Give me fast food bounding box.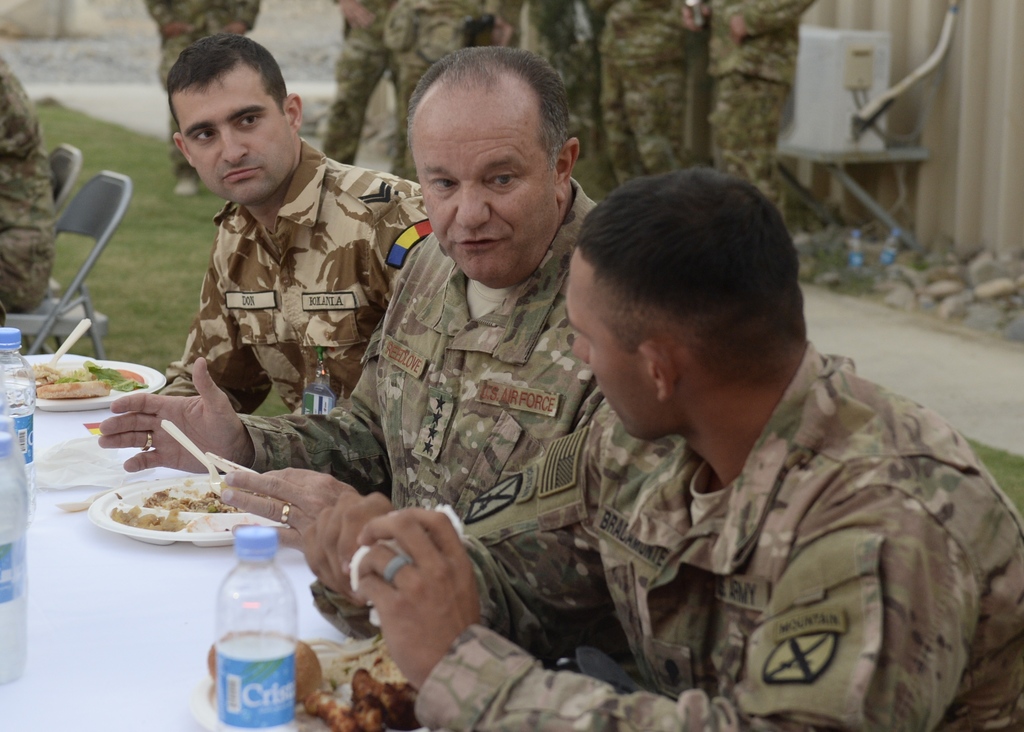
pyautogui.locateOnScreen(142, 491, 229, 508).
